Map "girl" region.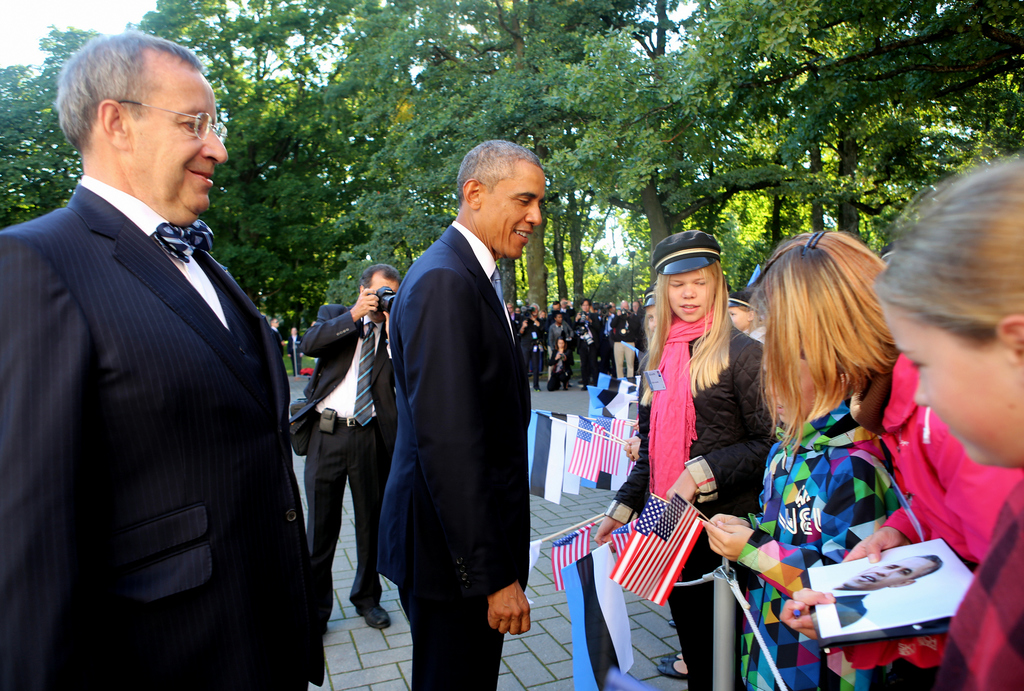
Mapped to box(877, 158, 1023, 690).
